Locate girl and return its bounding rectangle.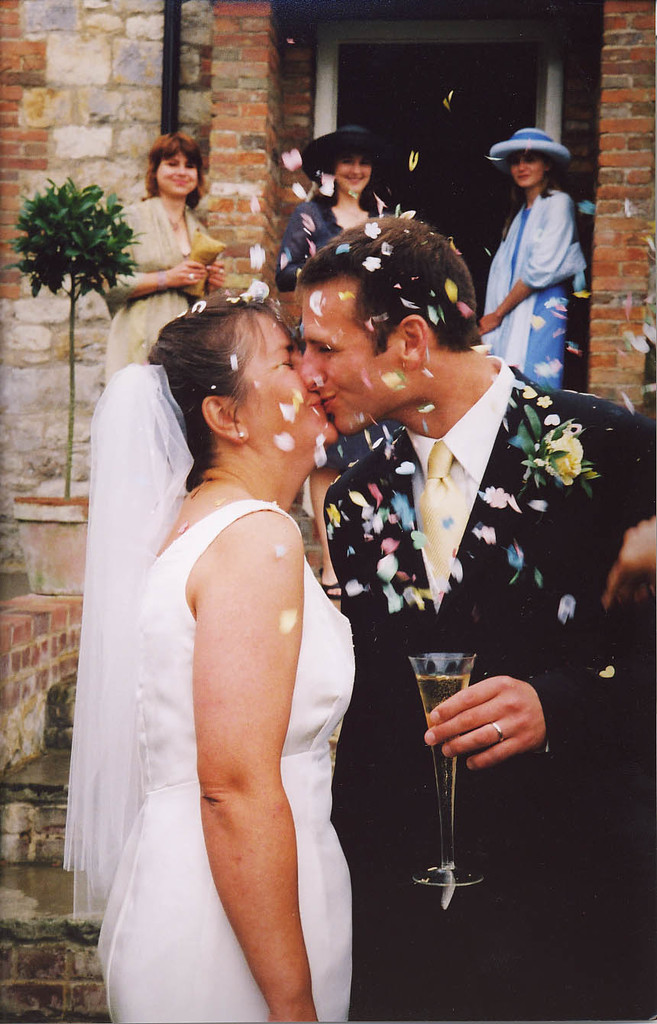
95,132,228,389.
